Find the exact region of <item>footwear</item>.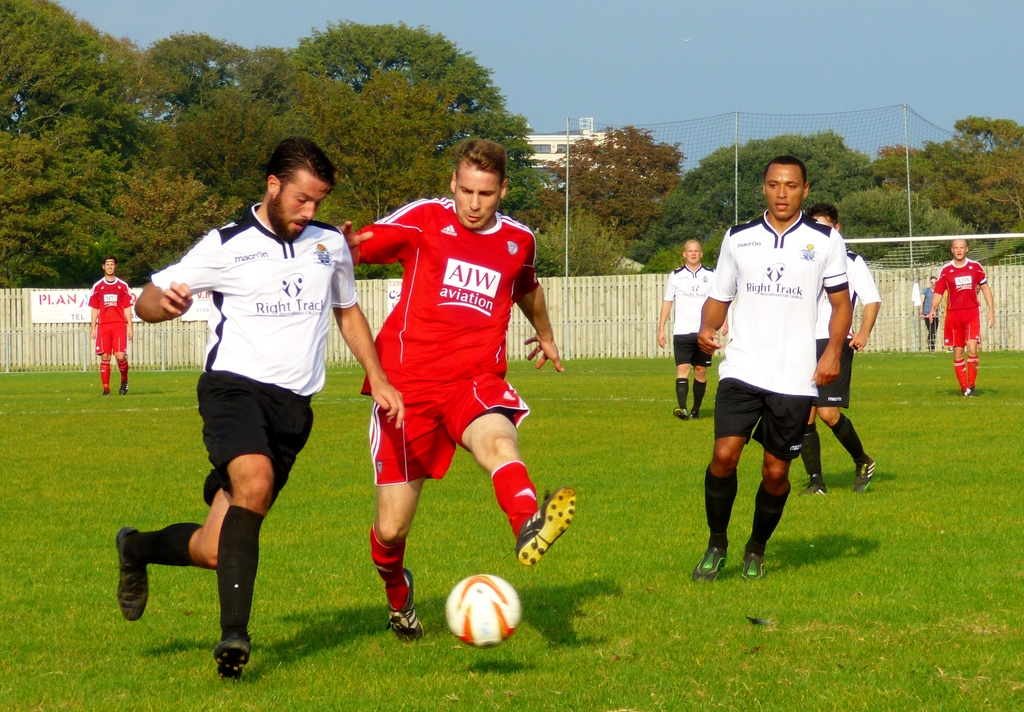
Exact region: select_region(122, 385, 129, 396).
